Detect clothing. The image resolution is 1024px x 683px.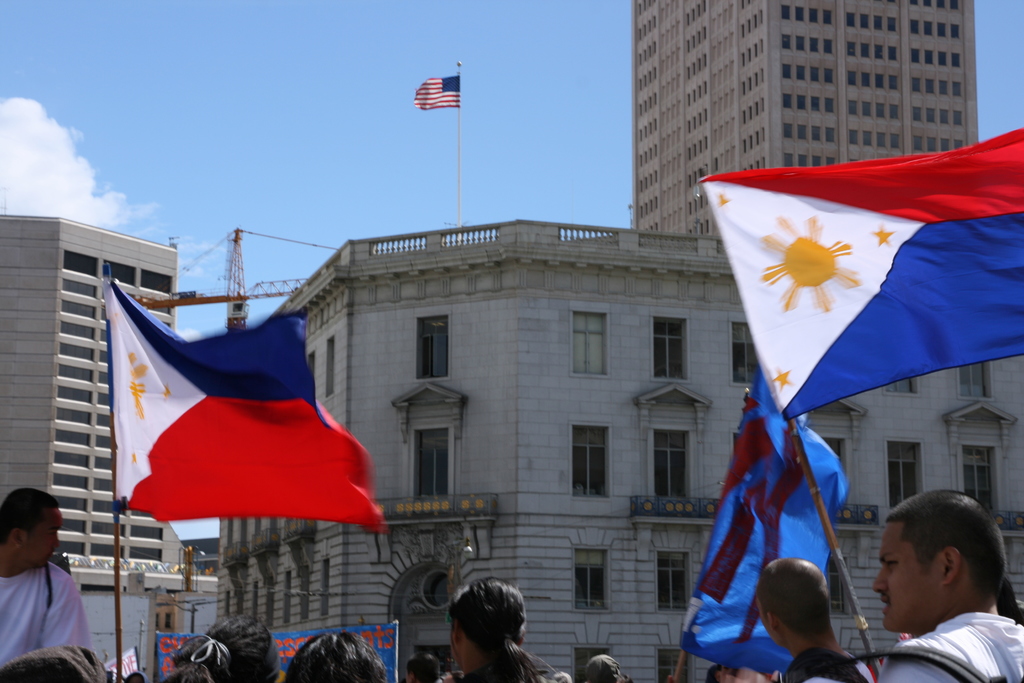
Rect(0, 559, 94, 666).
